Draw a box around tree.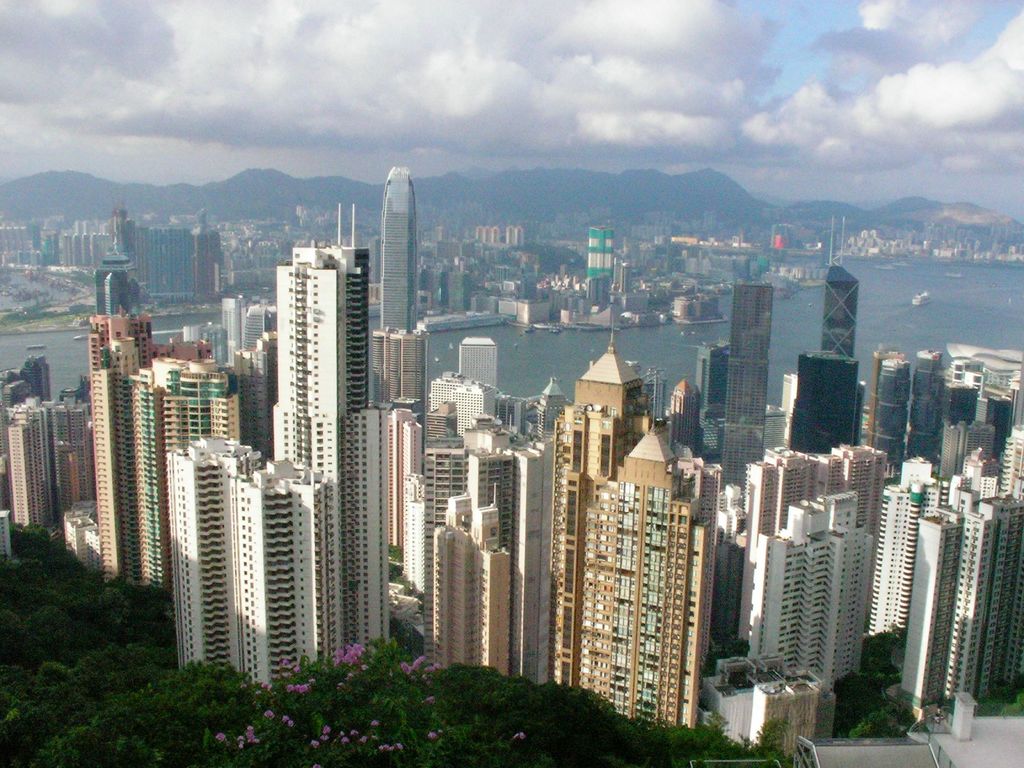
box=[15, 552, 53, 588].
